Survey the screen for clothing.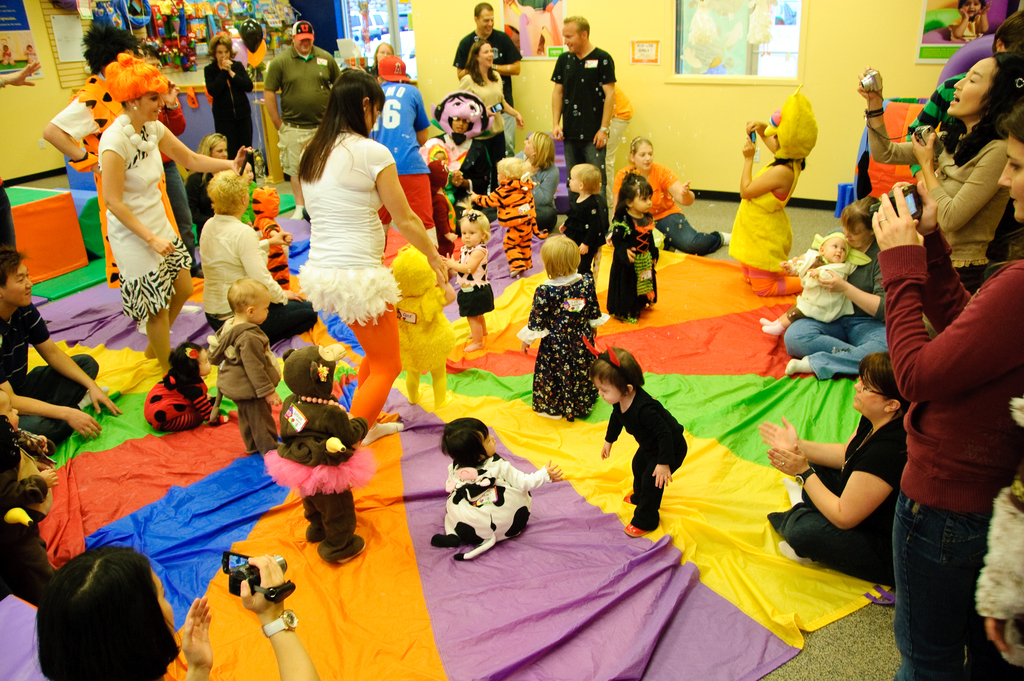
Survey found: 433,83,492,171.
